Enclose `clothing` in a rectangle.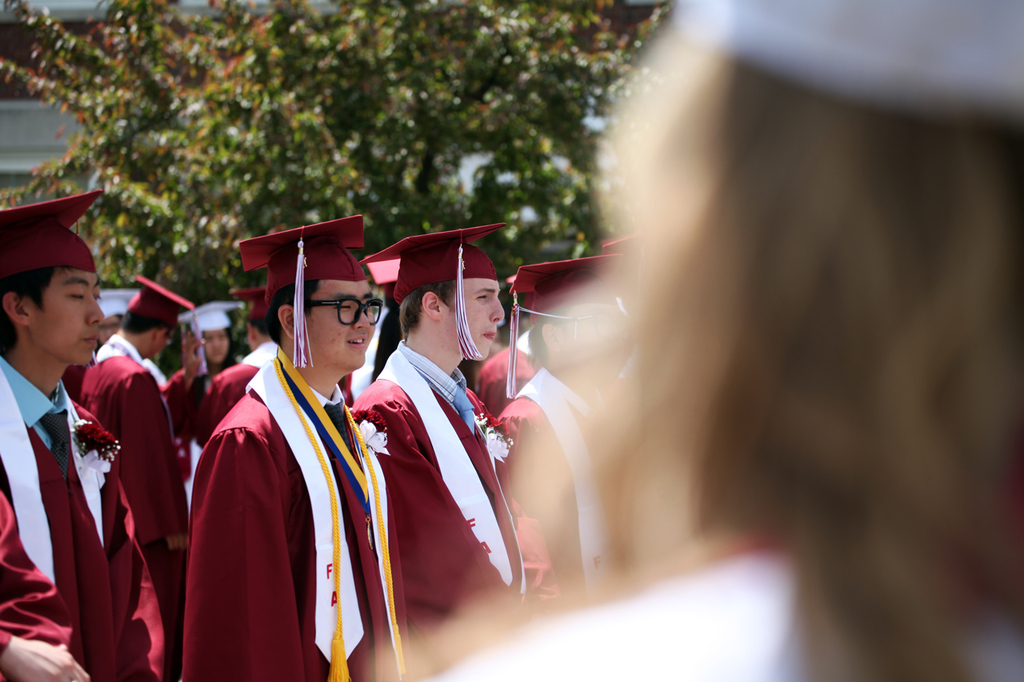
<box>350,341,566,681</box>.
